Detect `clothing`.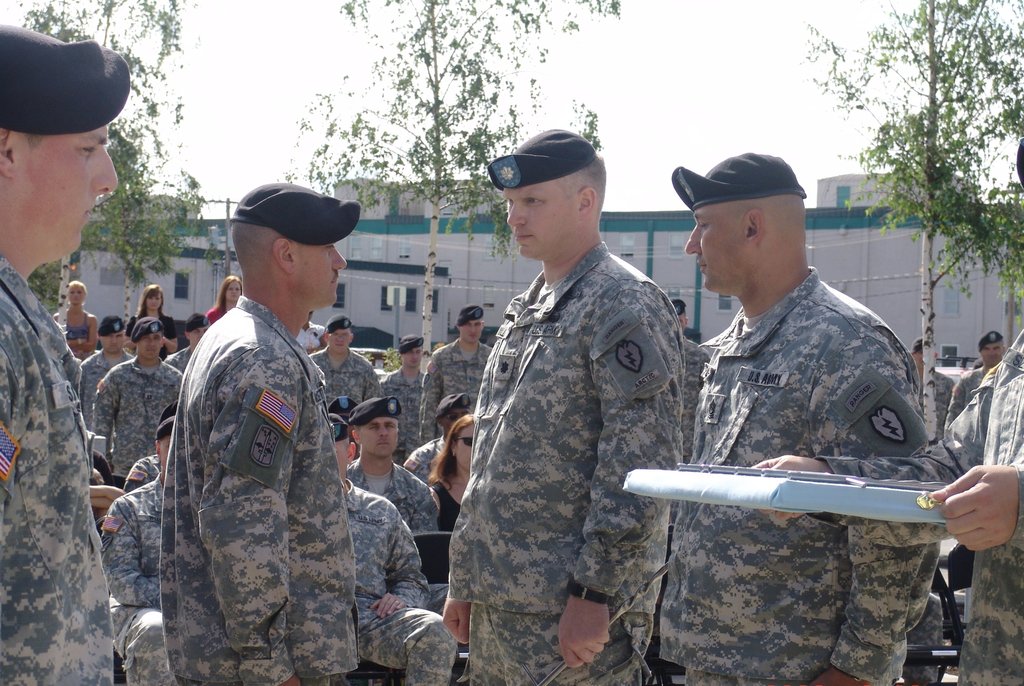
Detected at (left=428, top=252, right=684, bottom=685).
